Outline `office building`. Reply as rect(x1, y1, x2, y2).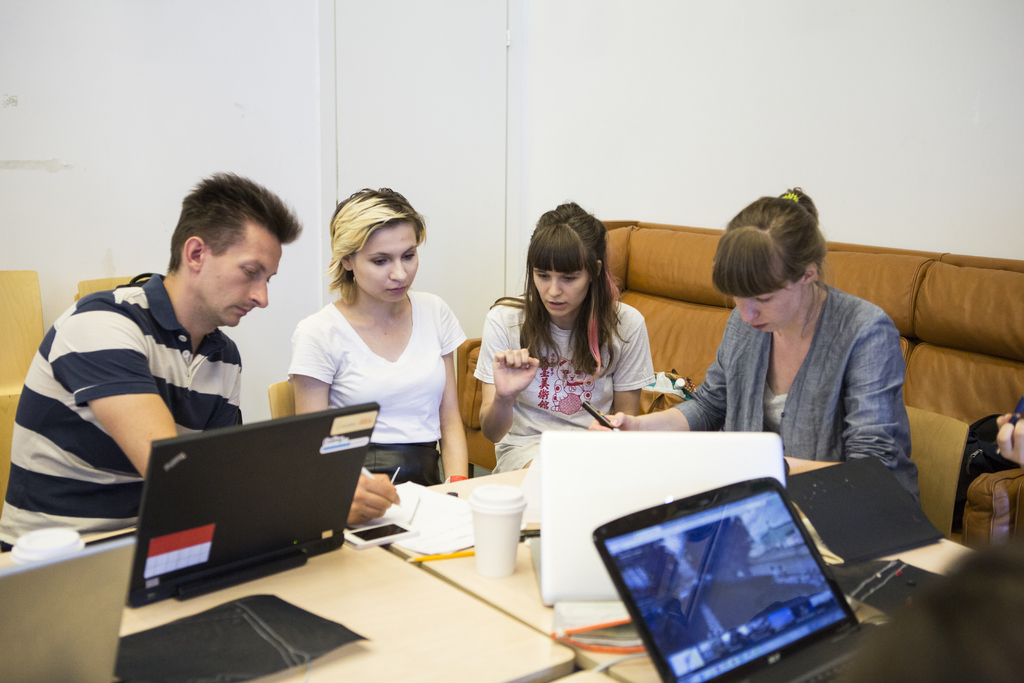
rect(16, 58, 979, 682).
